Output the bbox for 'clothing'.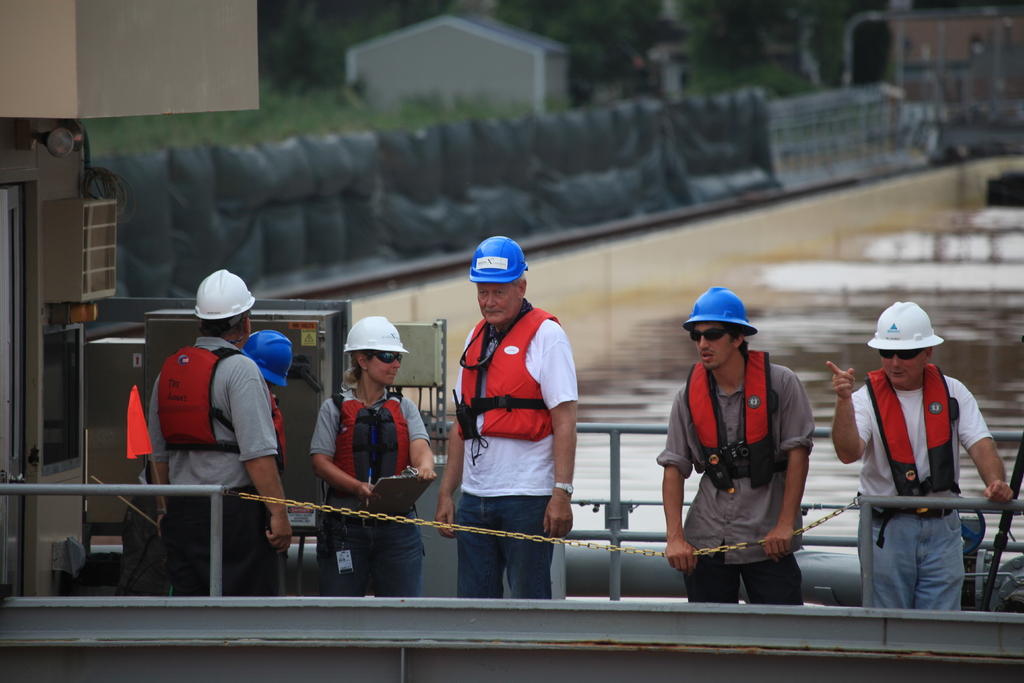
(left=145, top=345, right=289, bottom=603).
